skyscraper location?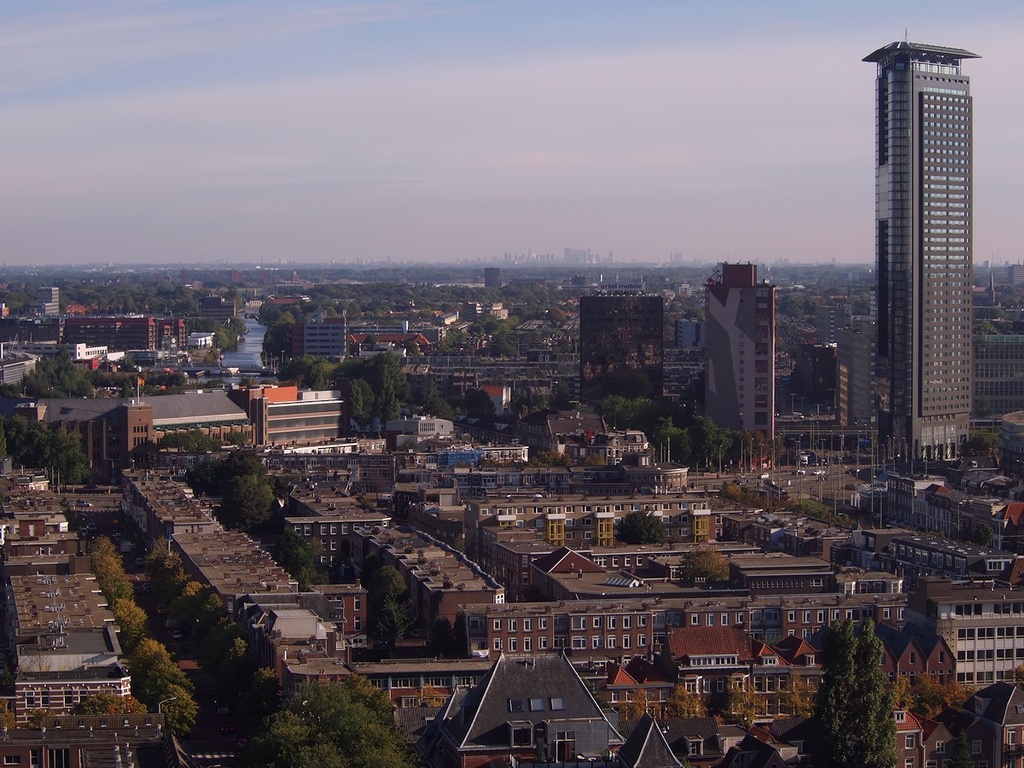
pyautogui.locateOnScreen(851, 26, 1006, 451)
